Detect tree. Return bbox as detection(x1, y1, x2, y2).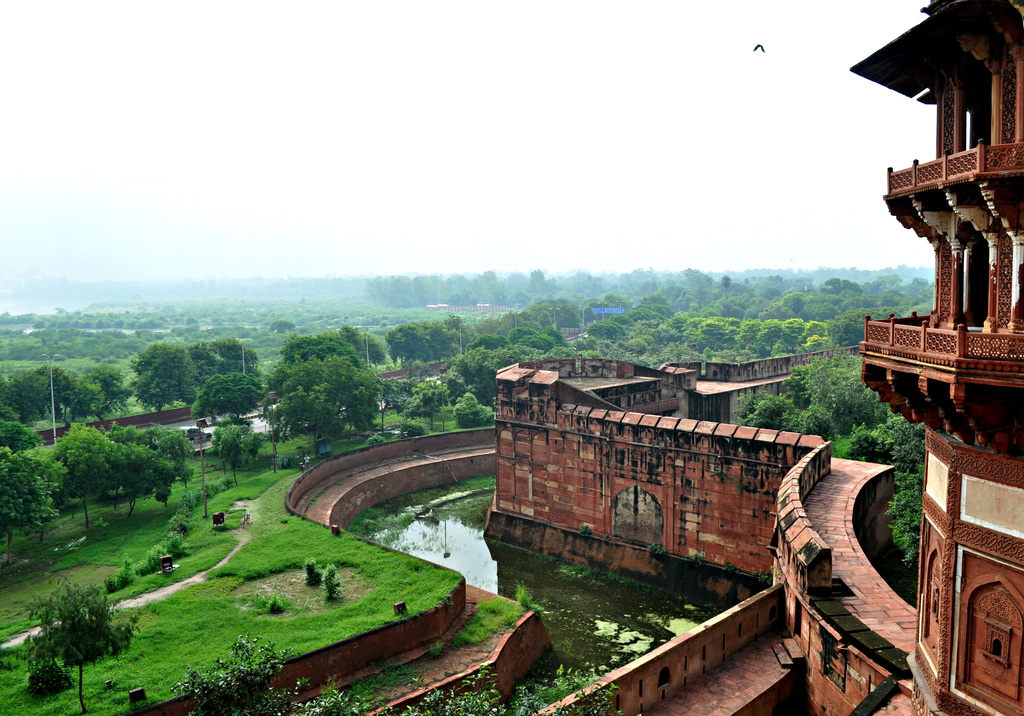
detection(170, 645, 359, 715).
